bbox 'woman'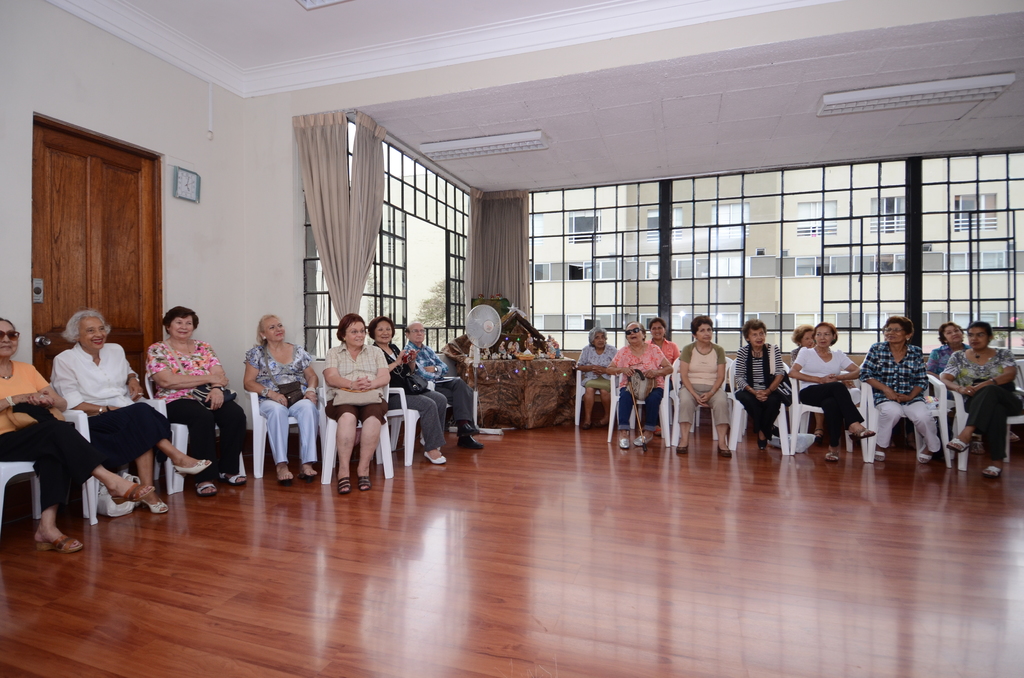
<region>925, 321, 975, 465</region>
